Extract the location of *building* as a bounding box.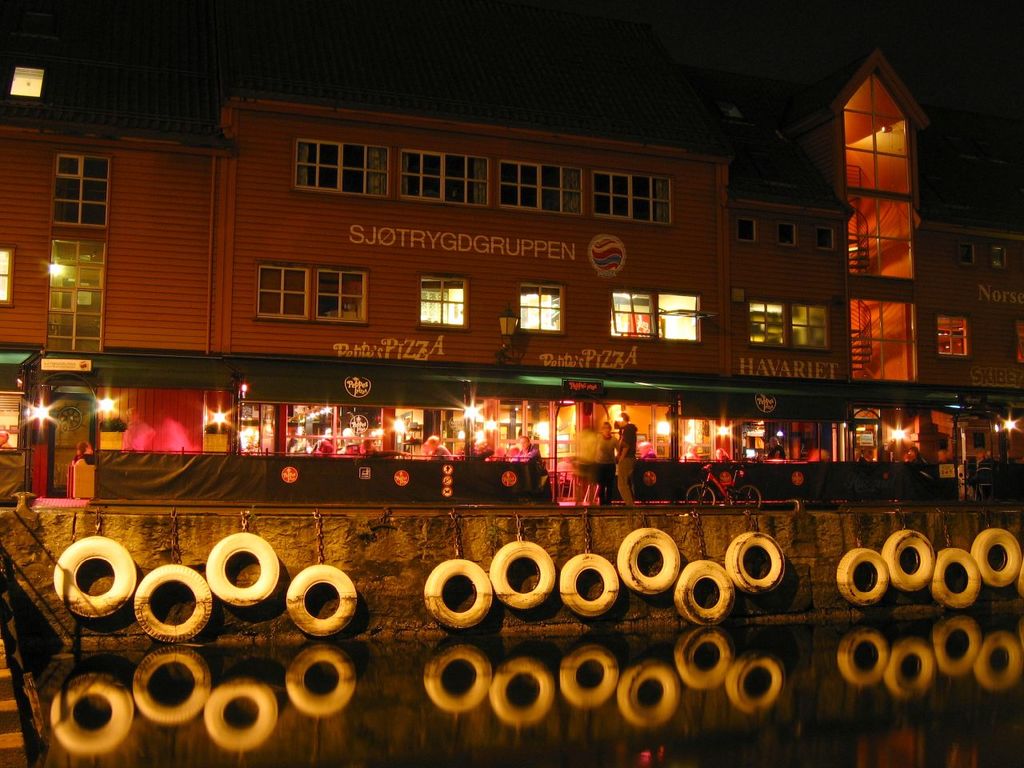
box(0, 54, 1023, 506).
